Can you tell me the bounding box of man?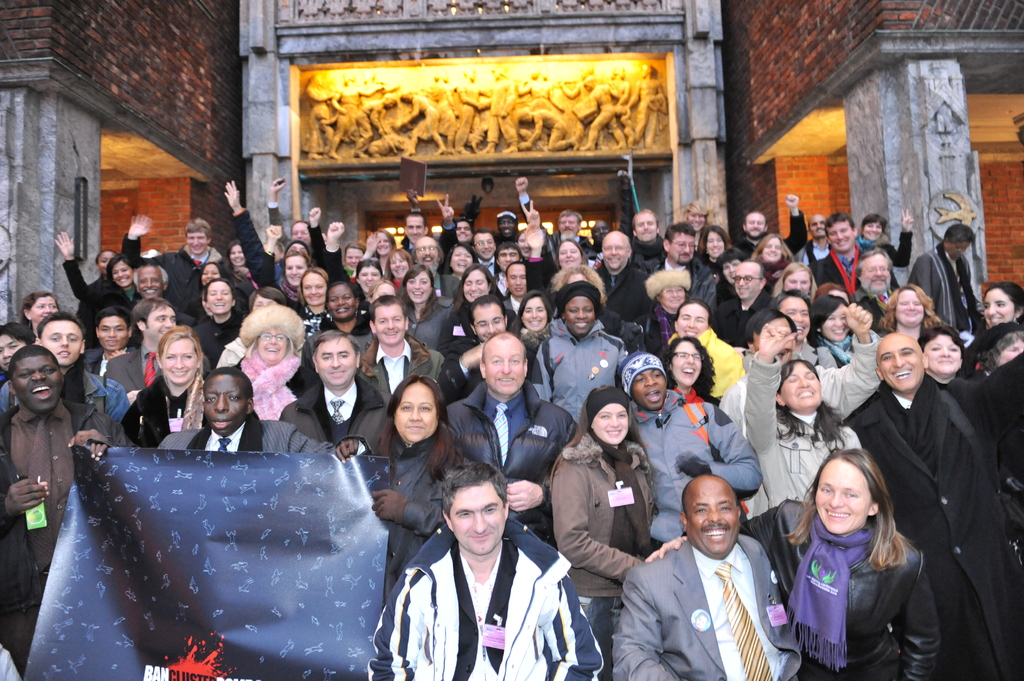
595,229,655,328.
